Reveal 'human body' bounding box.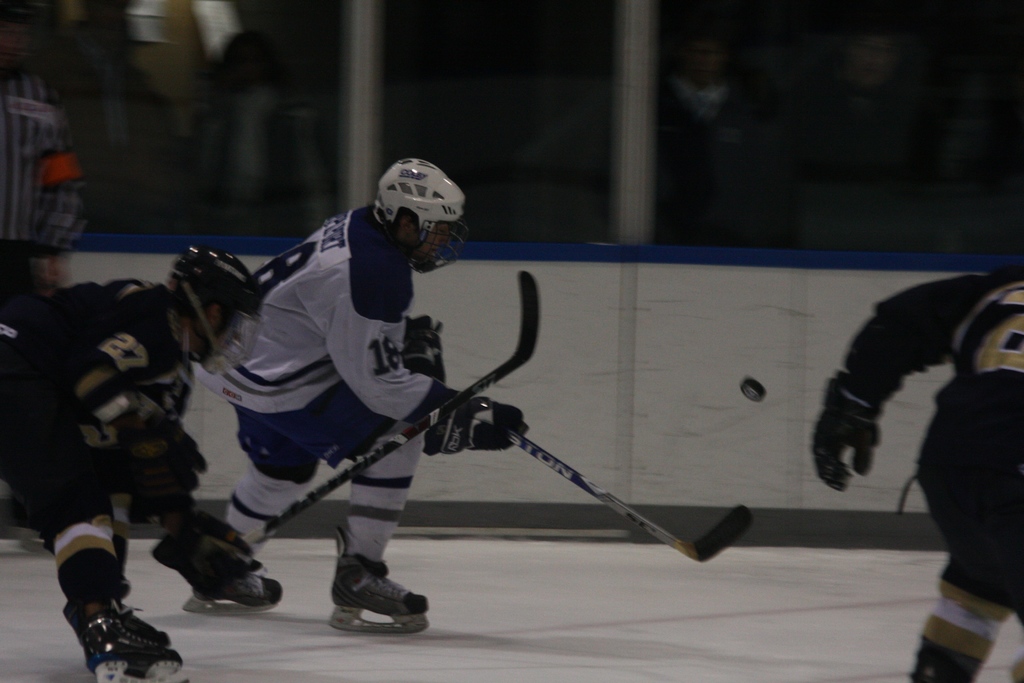
Revealed: <bbox>0, 78, 84, 283</bbox>.
